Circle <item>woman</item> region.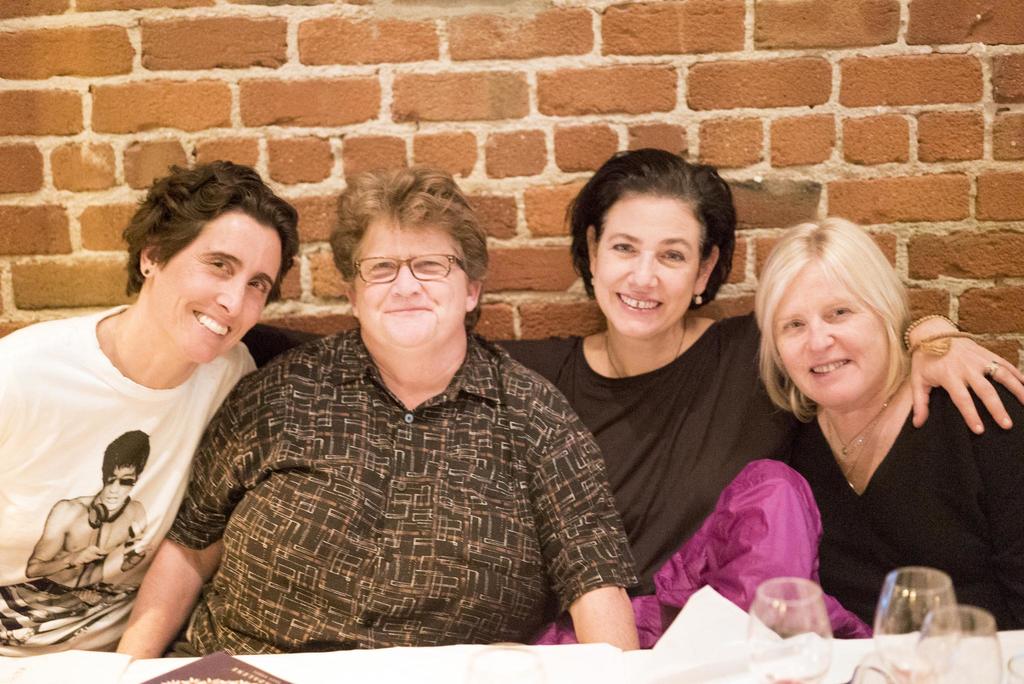
Region: (left=0, top=152, right=301, bottom=660).
